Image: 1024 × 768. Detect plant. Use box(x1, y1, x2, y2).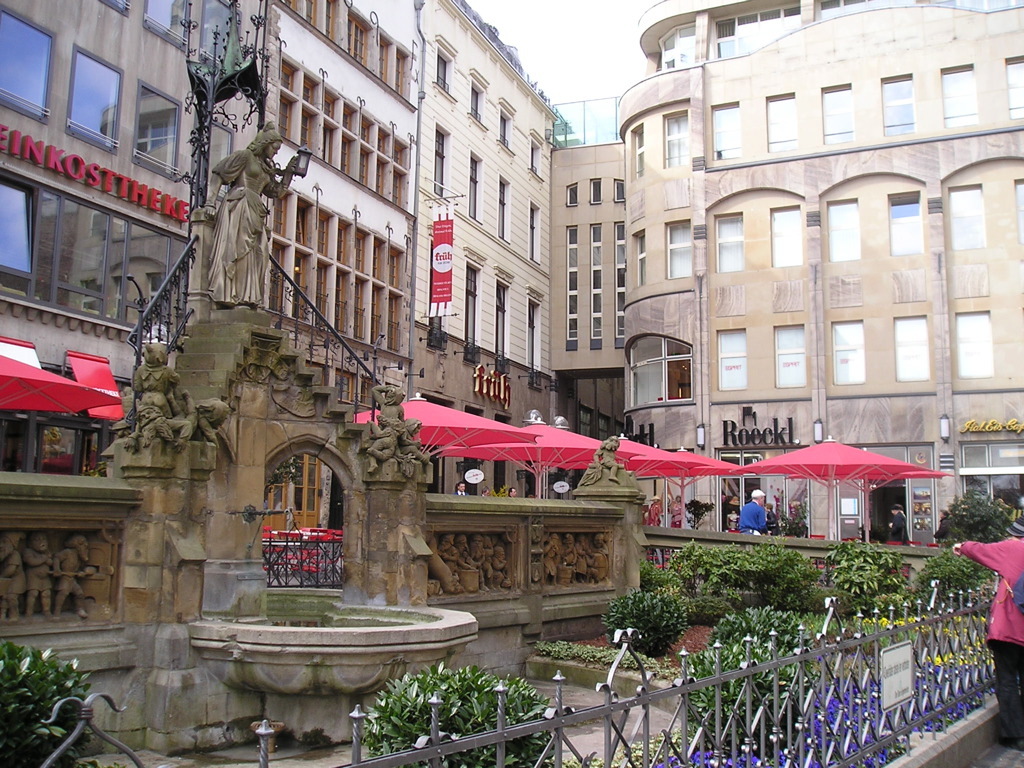
box(81, 458, 110, 478).
